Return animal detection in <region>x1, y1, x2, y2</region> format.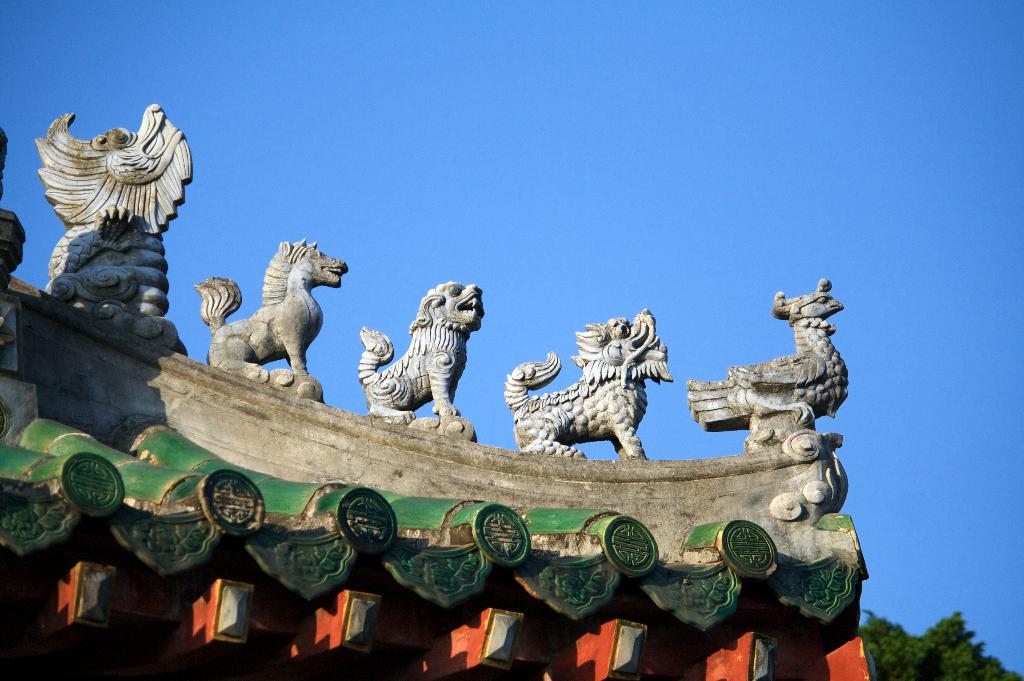
<region>505, 308, 670, 458</region>.
